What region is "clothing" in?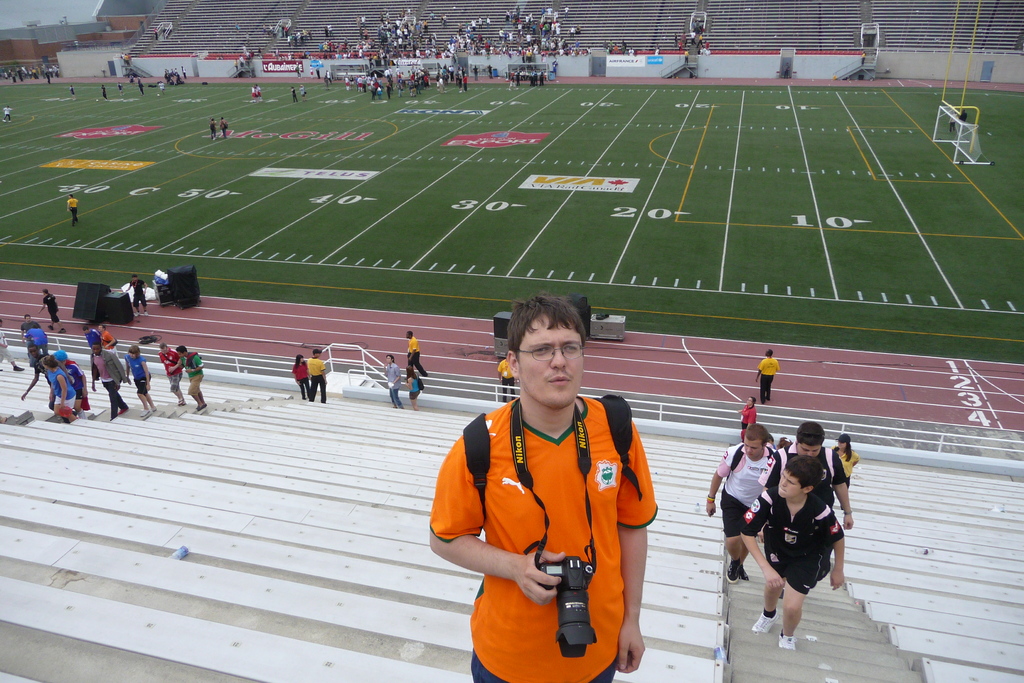
crop(68, 194, 76, 218).
